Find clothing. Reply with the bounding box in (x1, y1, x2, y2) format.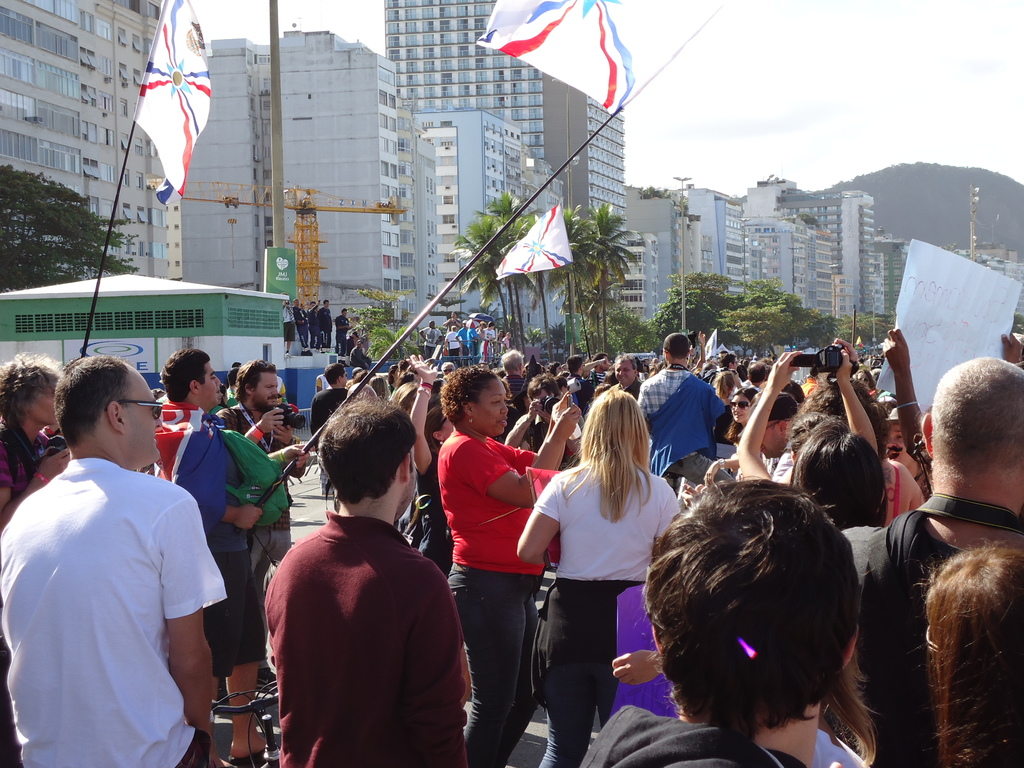
(842, 525, 886, 586).
